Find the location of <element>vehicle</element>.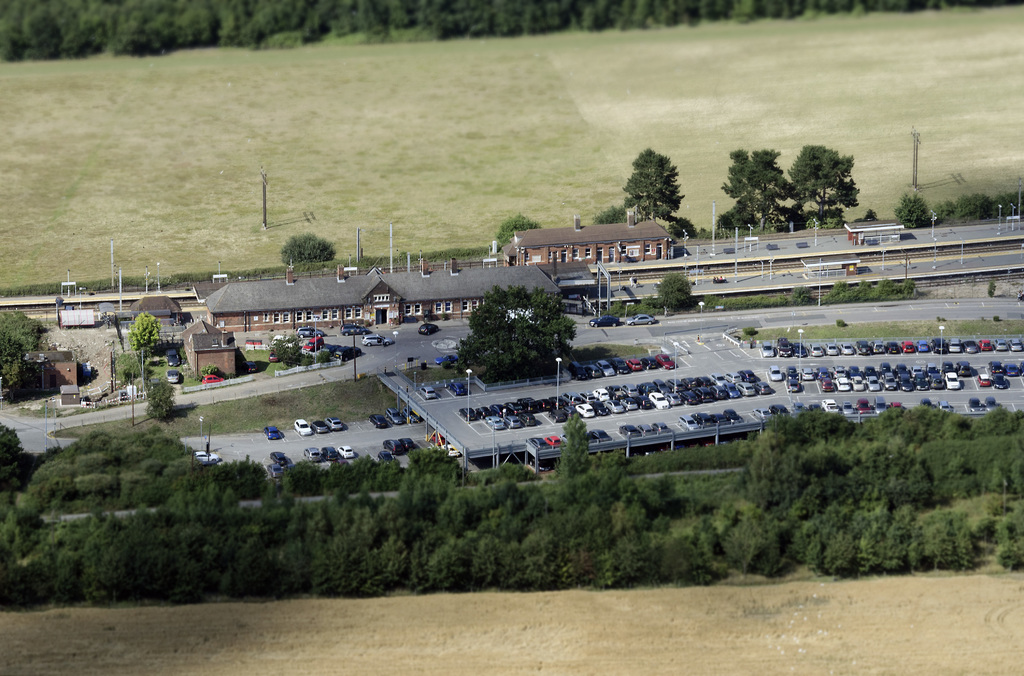
Location: 778:338:794:356.
